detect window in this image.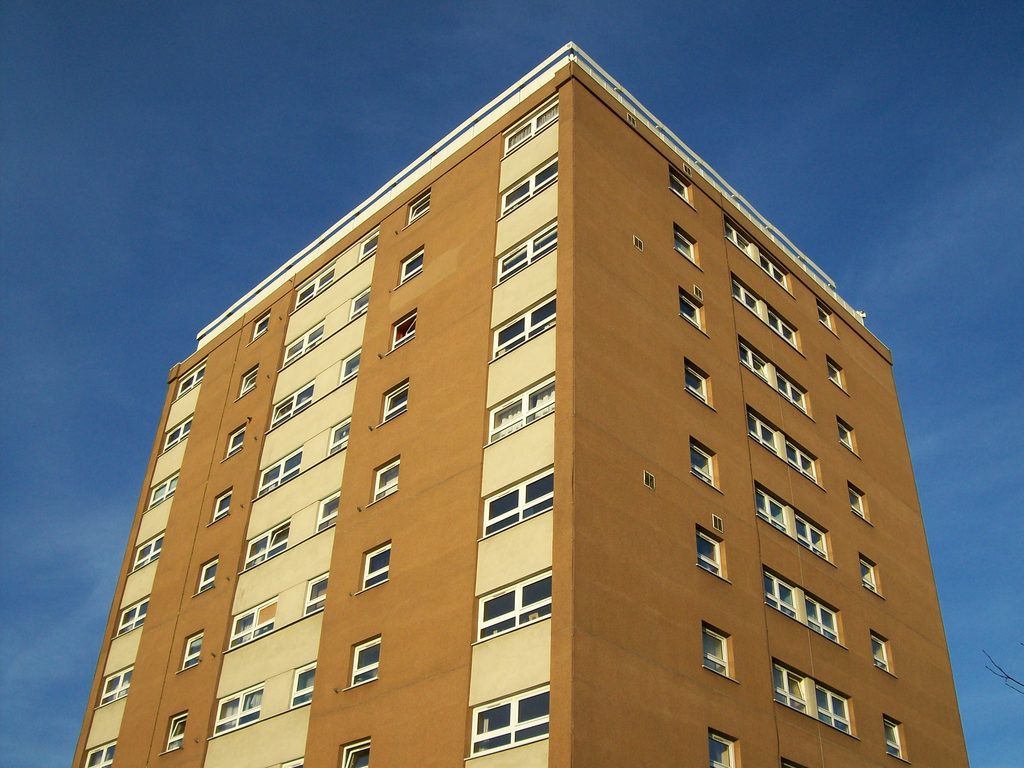
Detection: 333/734/371/767.
